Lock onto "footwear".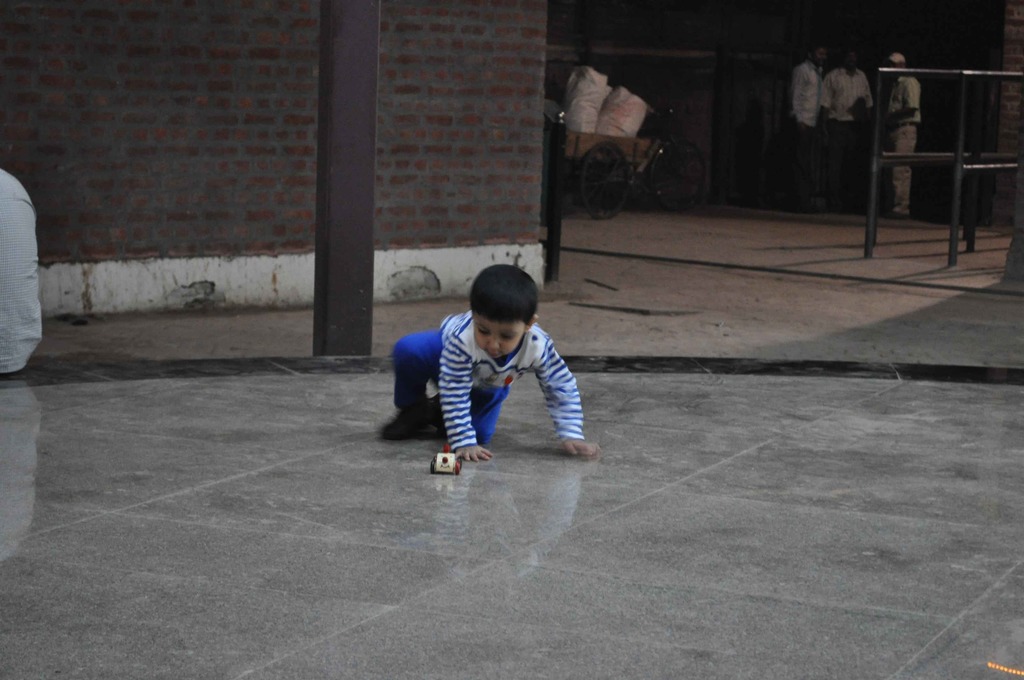
Locked: BBox(428, 389, 444, 433).
